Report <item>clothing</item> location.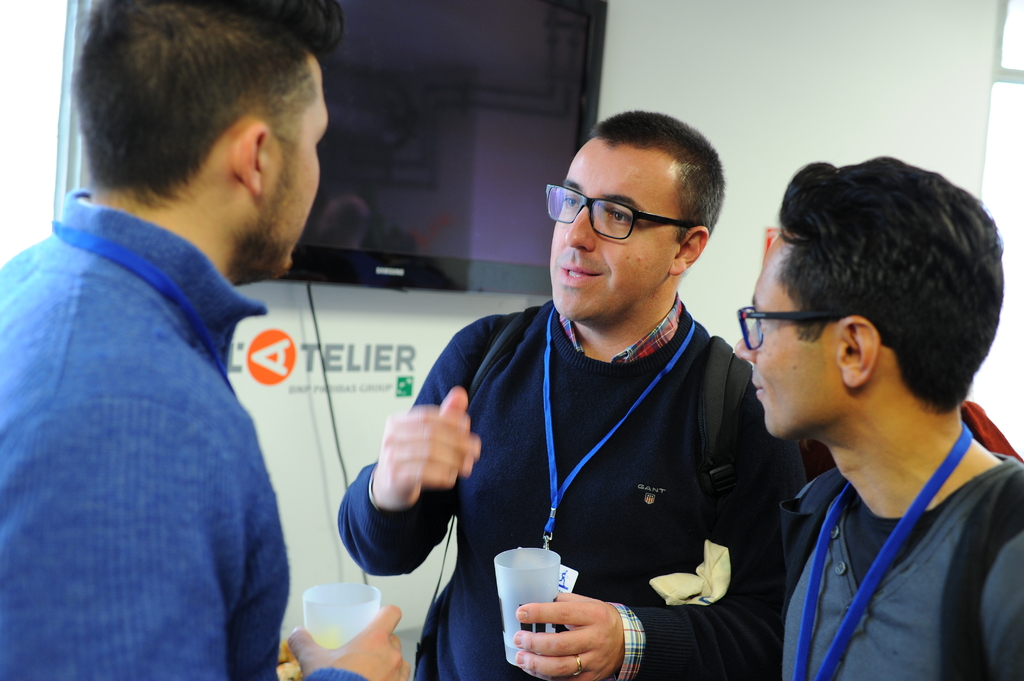
Report: x1=0, y1=188, x2=376, y2=680.
